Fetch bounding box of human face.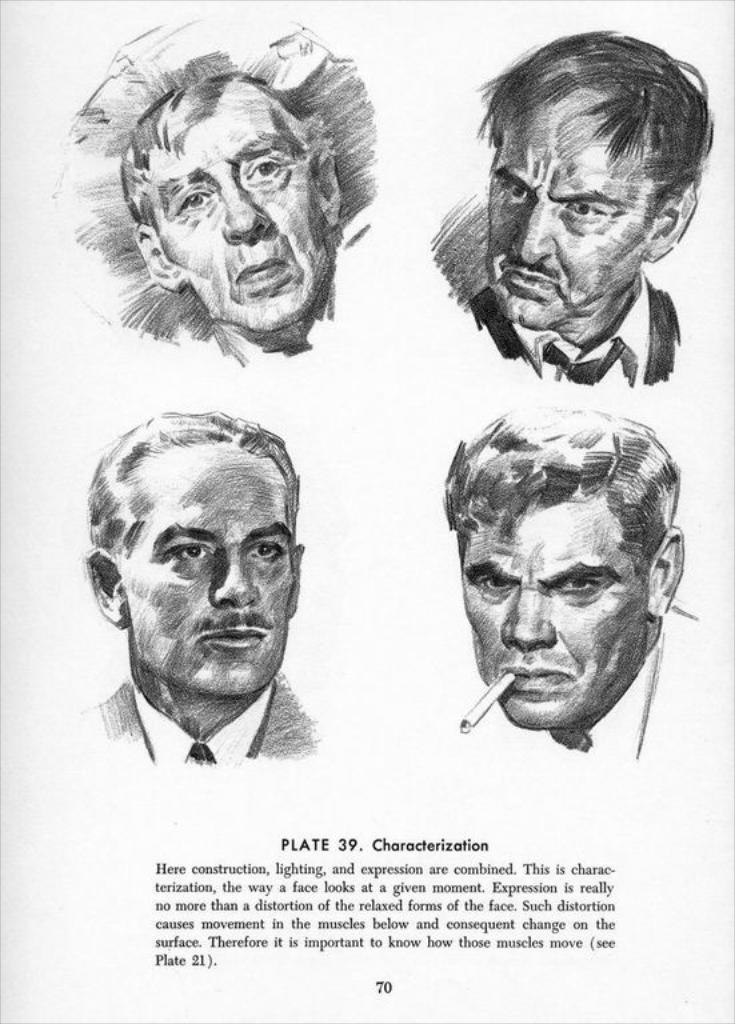
Bbox: region(117, 441, 296, 699).
